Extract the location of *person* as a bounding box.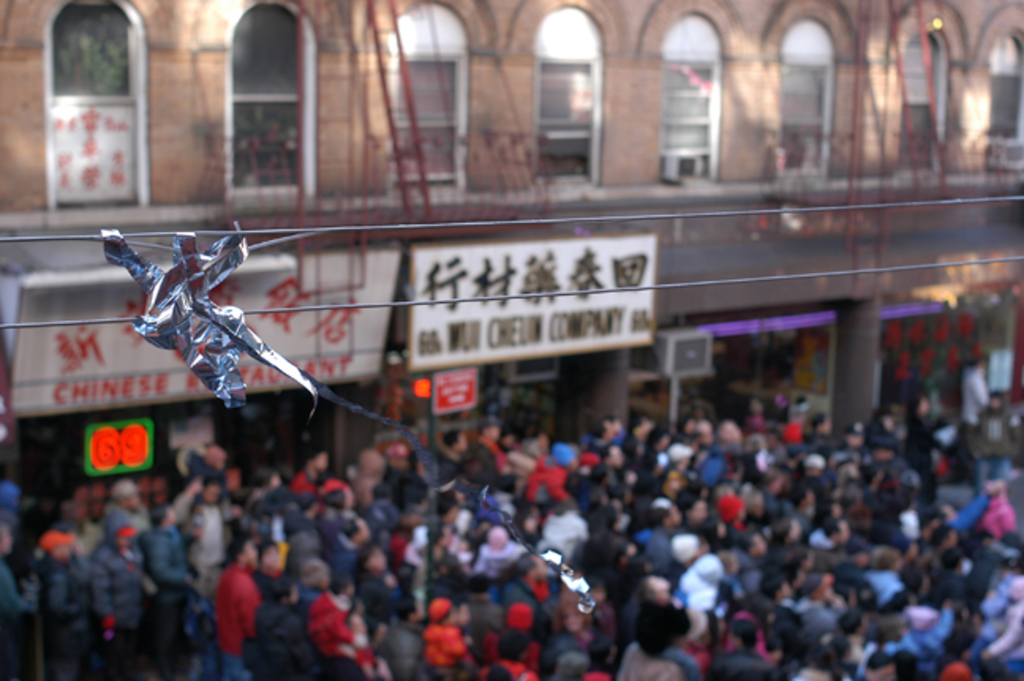
(144, 501, 199, 613).
